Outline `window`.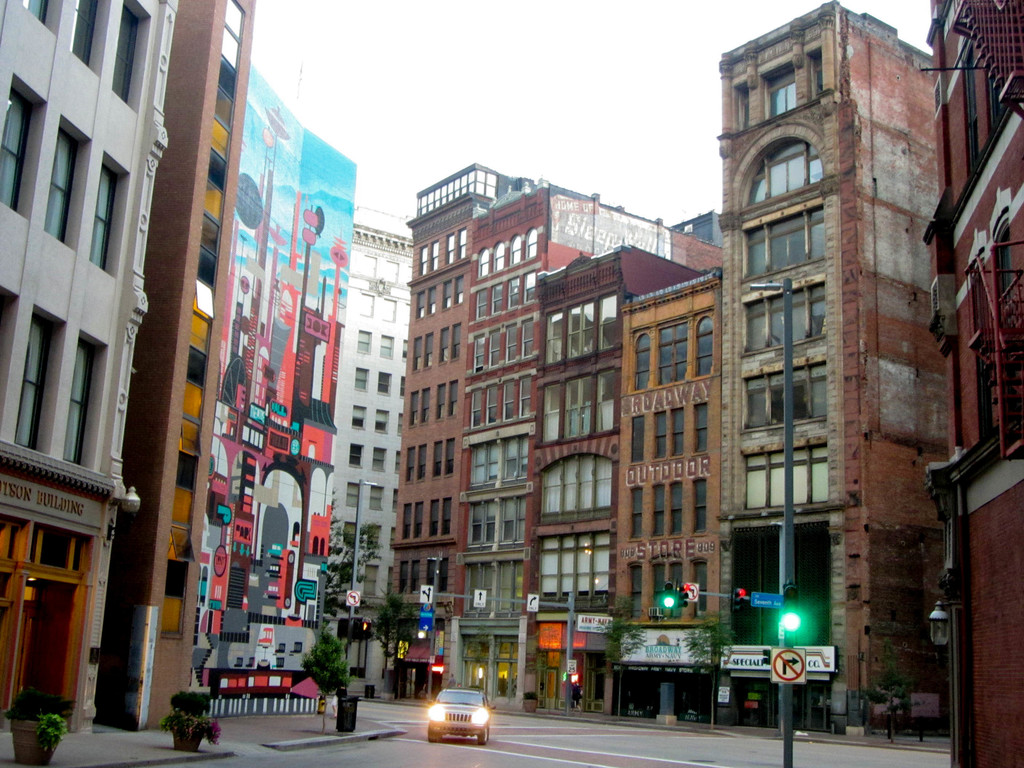
Outline: 370/483/386/512.
